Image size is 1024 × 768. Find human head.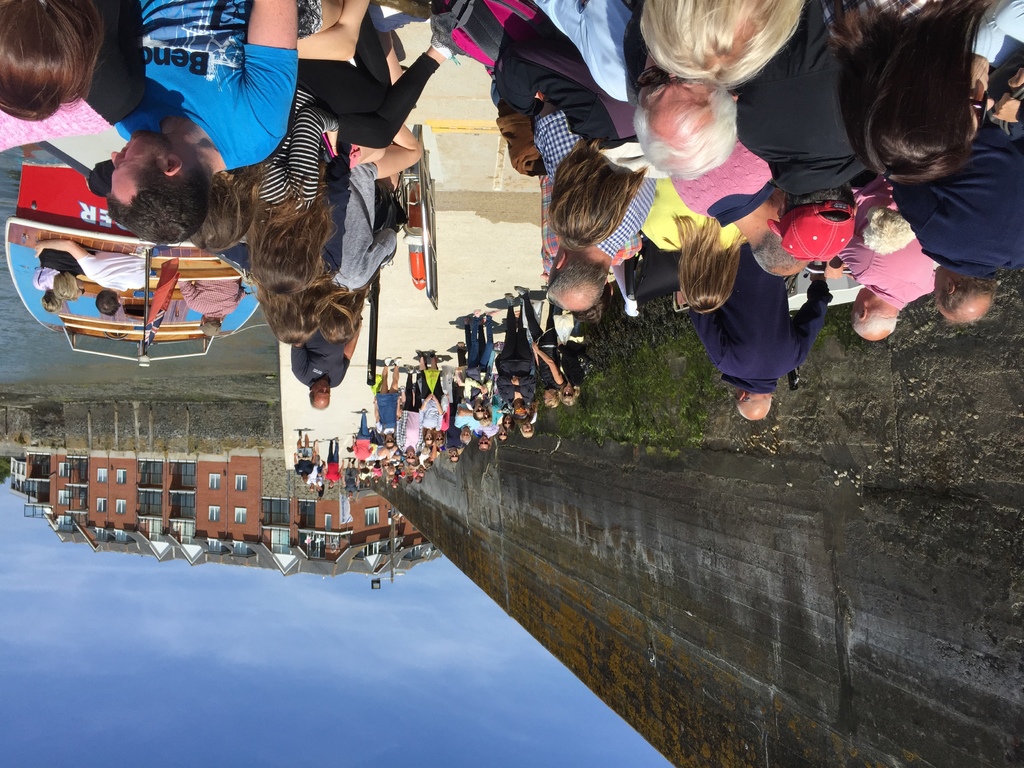
460/426/476/447.
